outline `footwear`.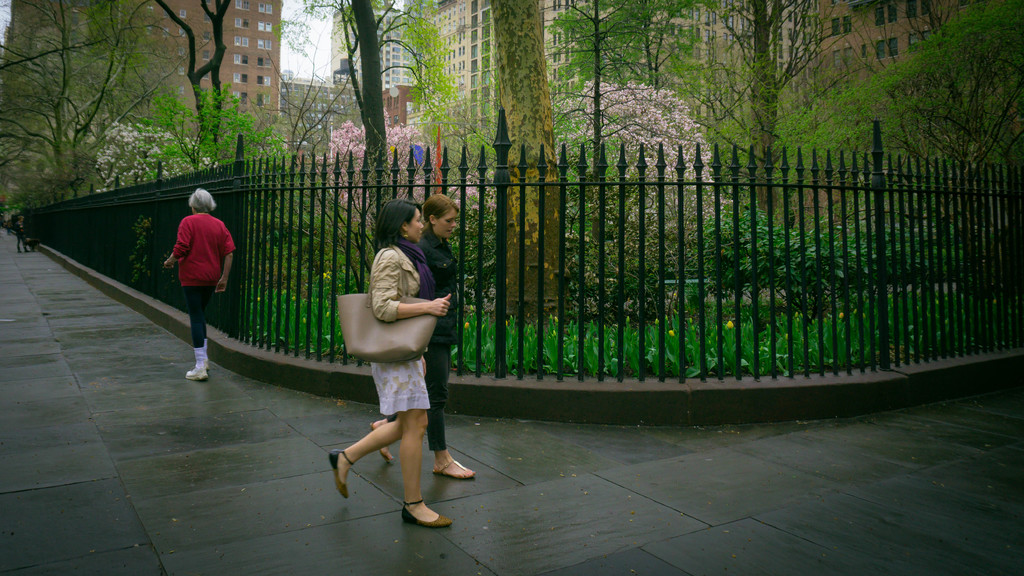
Outline: select_region(405, 506, 456, 529).
